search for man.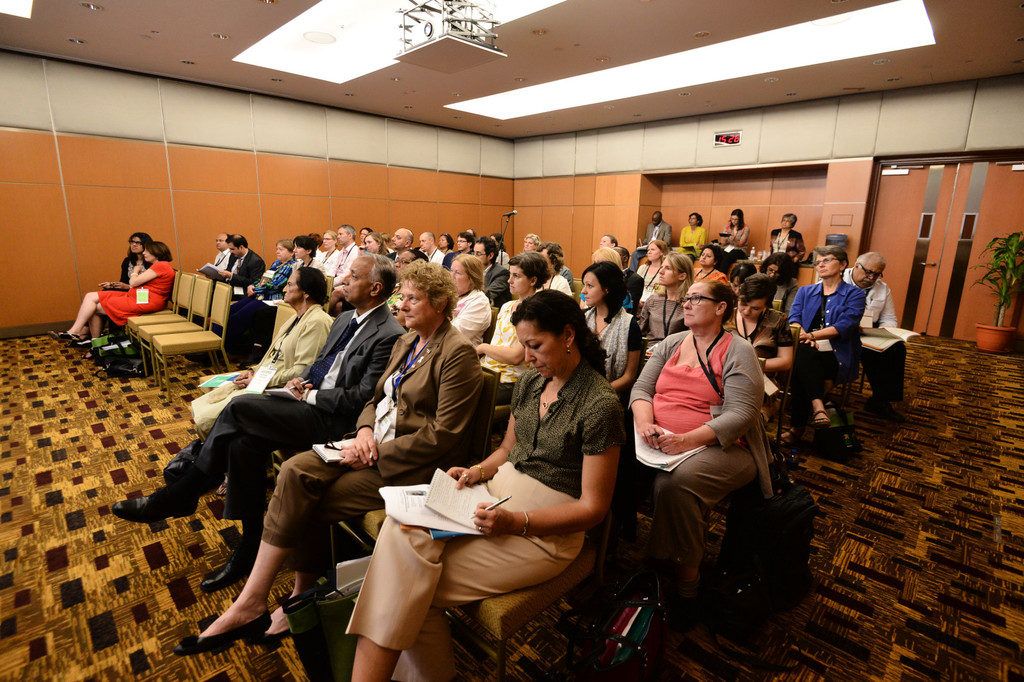
Found at detection(113, 251, 406, 590).
